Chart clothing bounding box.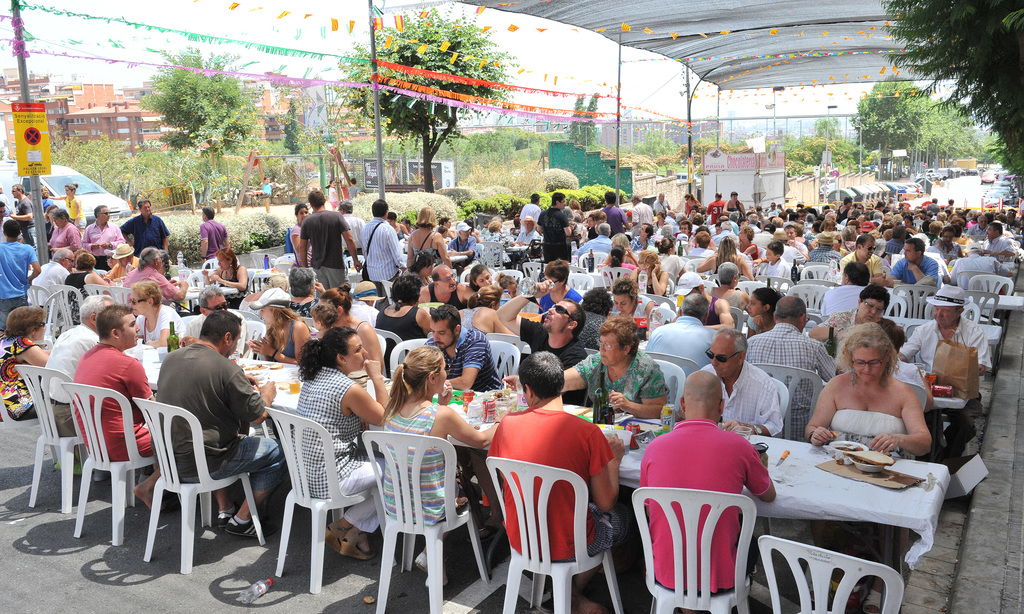
Charted: 49:216:77:249.
